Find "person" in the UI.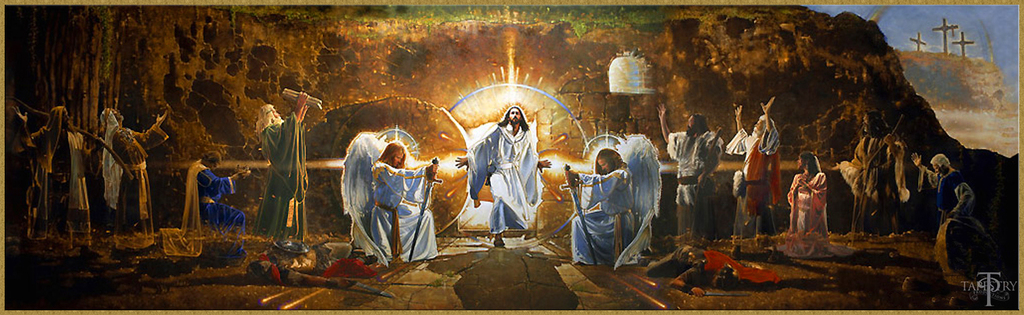
UI element at x1=96 y1=103 x2=168 y2=253.
